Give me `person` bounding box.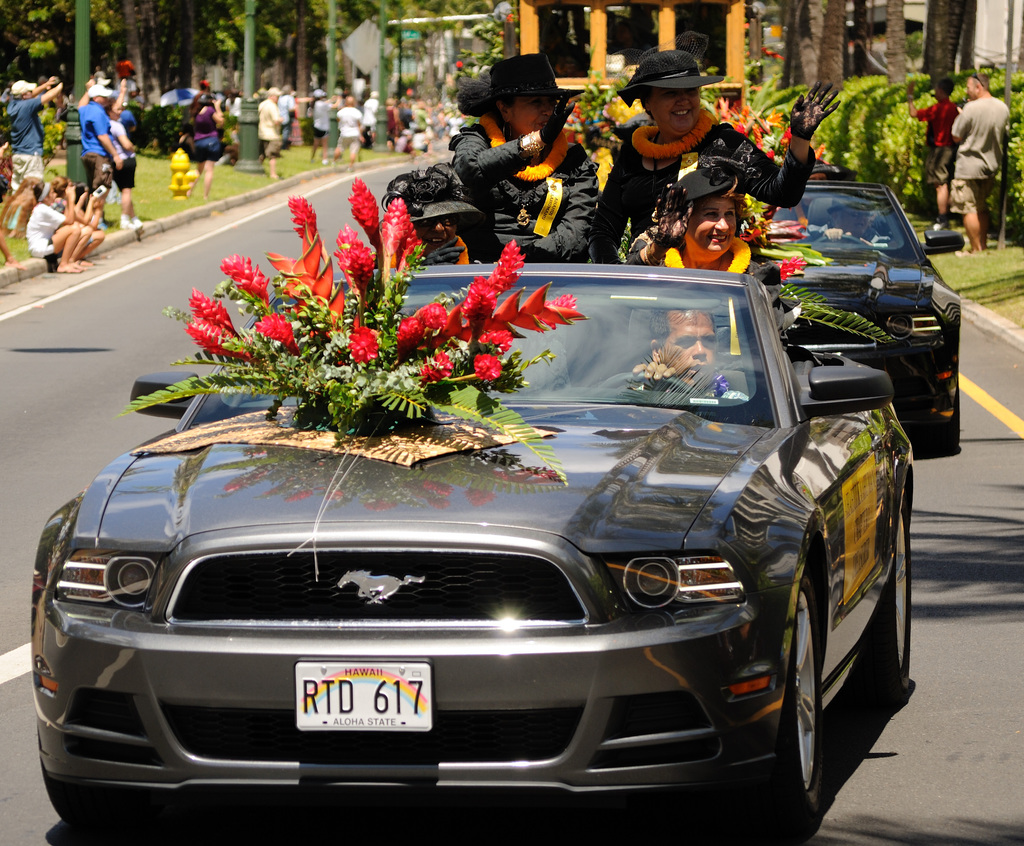
l=451, t=55, r=602, b=268.
